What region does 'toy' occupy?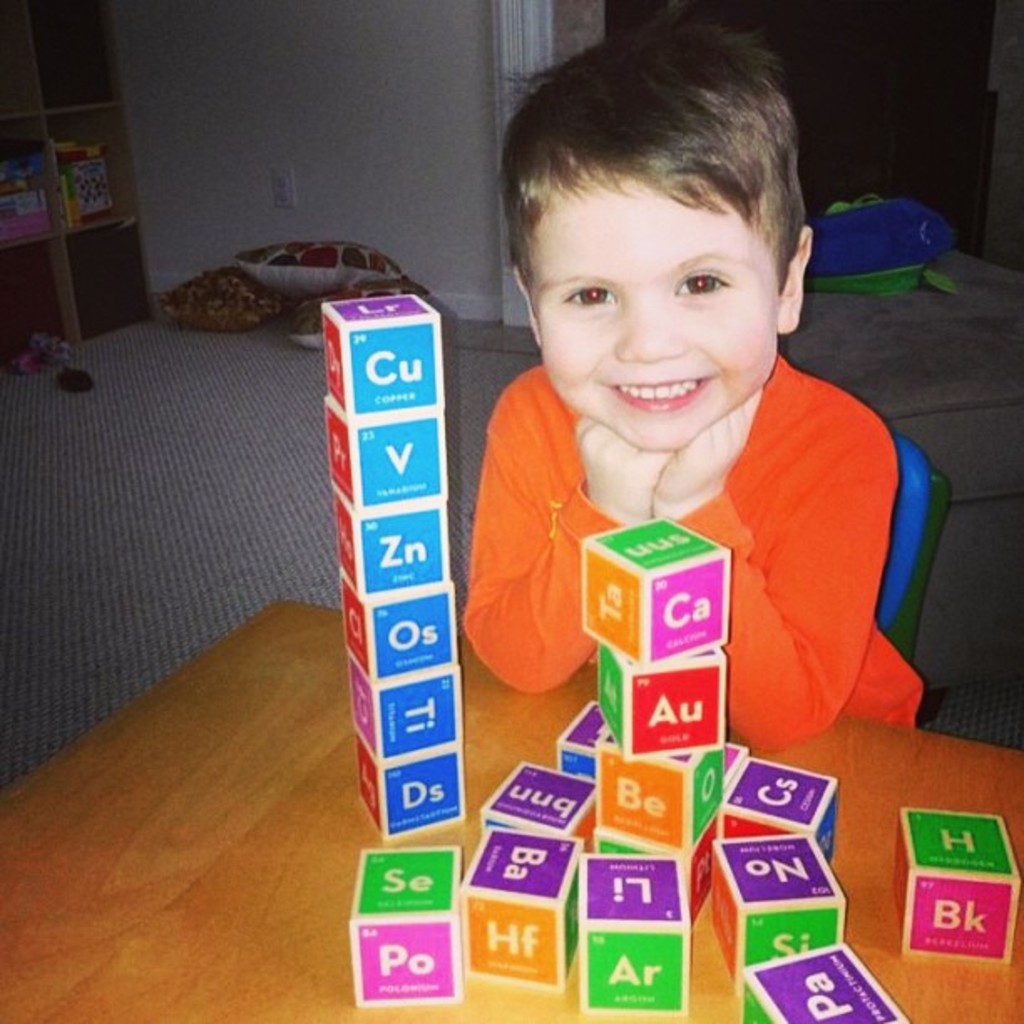
l=211, t=226, r=420, b=358.
